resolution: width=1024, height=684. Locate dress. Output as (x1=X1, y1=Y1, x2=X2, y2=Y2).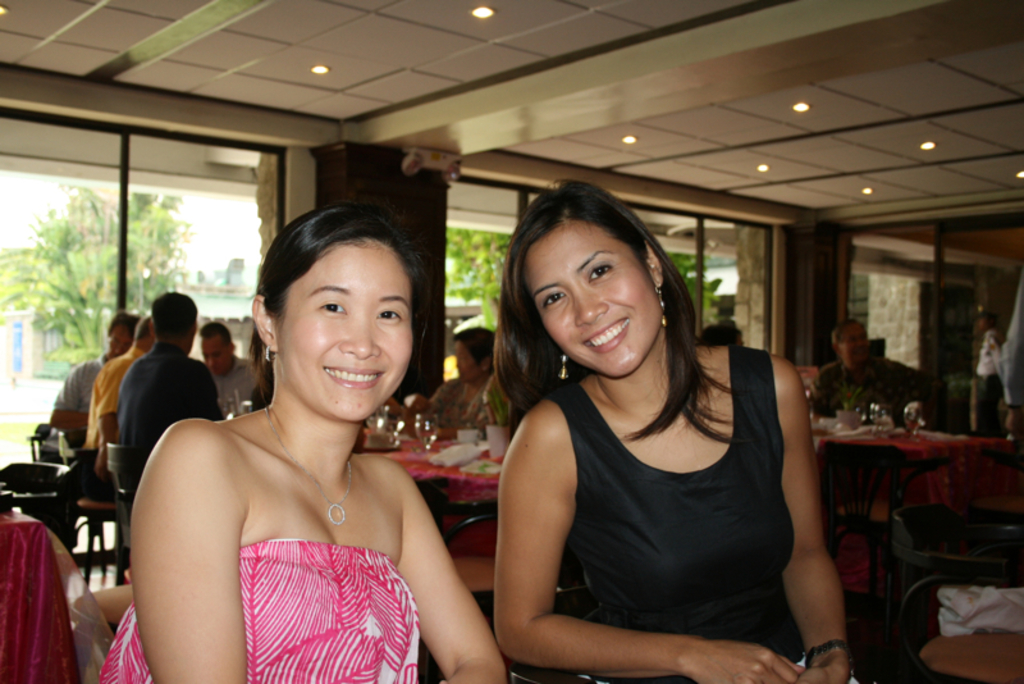
(x1=544, y1=342, x2=861, y2=683).
